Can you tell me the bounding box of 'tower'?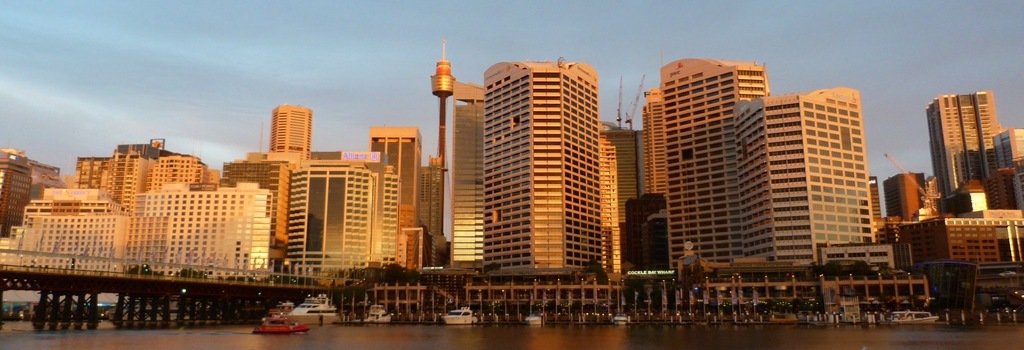
crop(930, 90, 1002, 201).
